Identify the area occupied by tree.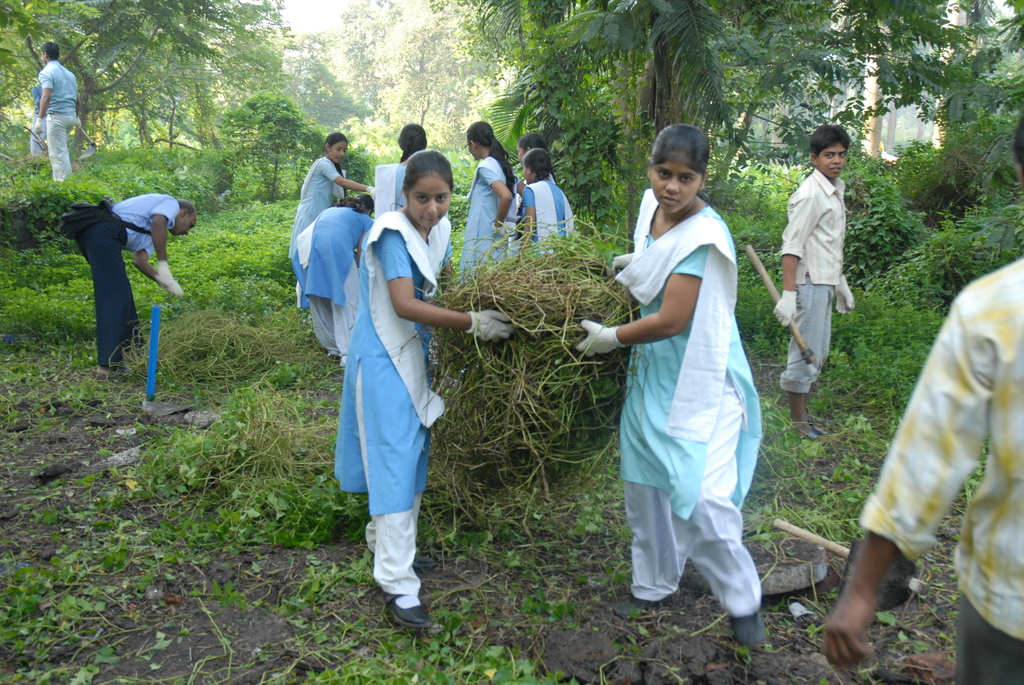
Area: <box>454,0,763,267</box>.
